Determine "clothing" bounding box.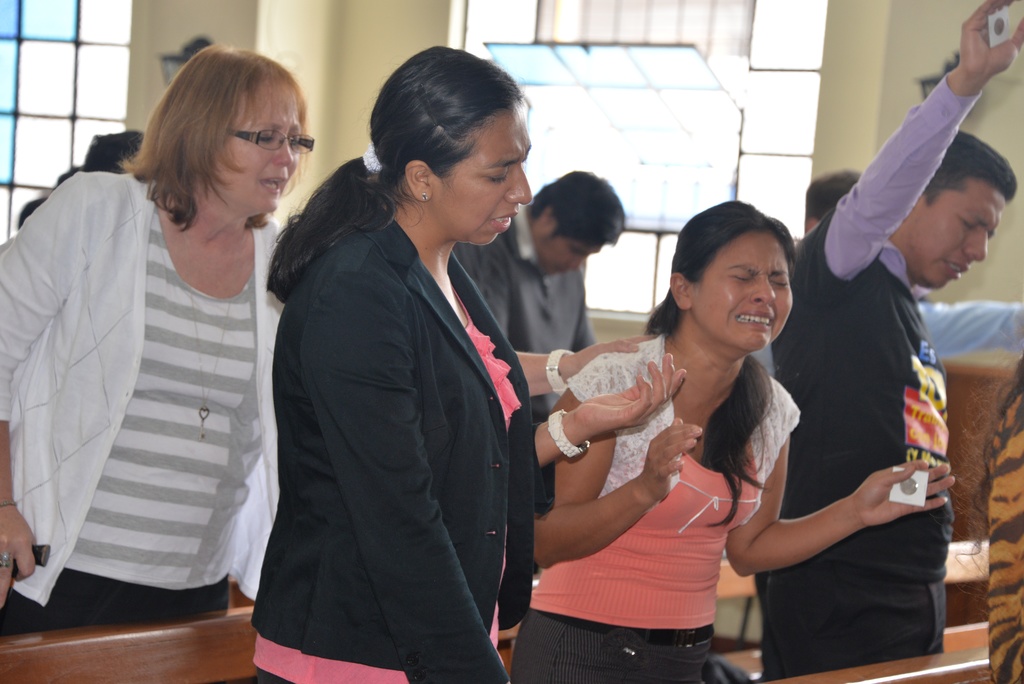
Determined: [449,199,597,509].
